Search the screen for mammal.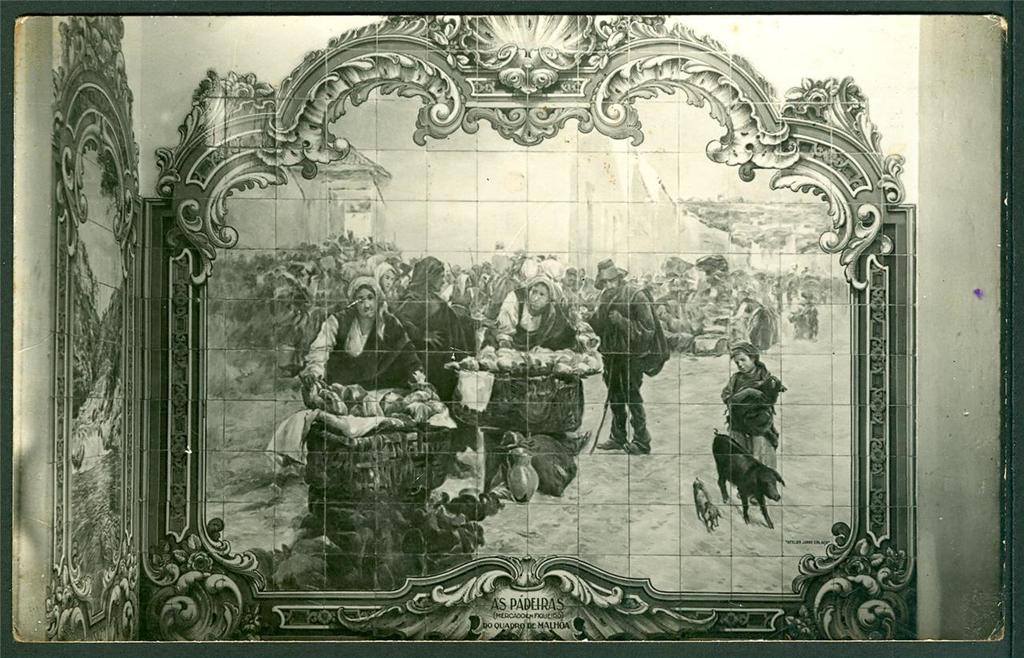
Found at select_region(482, 280, 578, 350).
